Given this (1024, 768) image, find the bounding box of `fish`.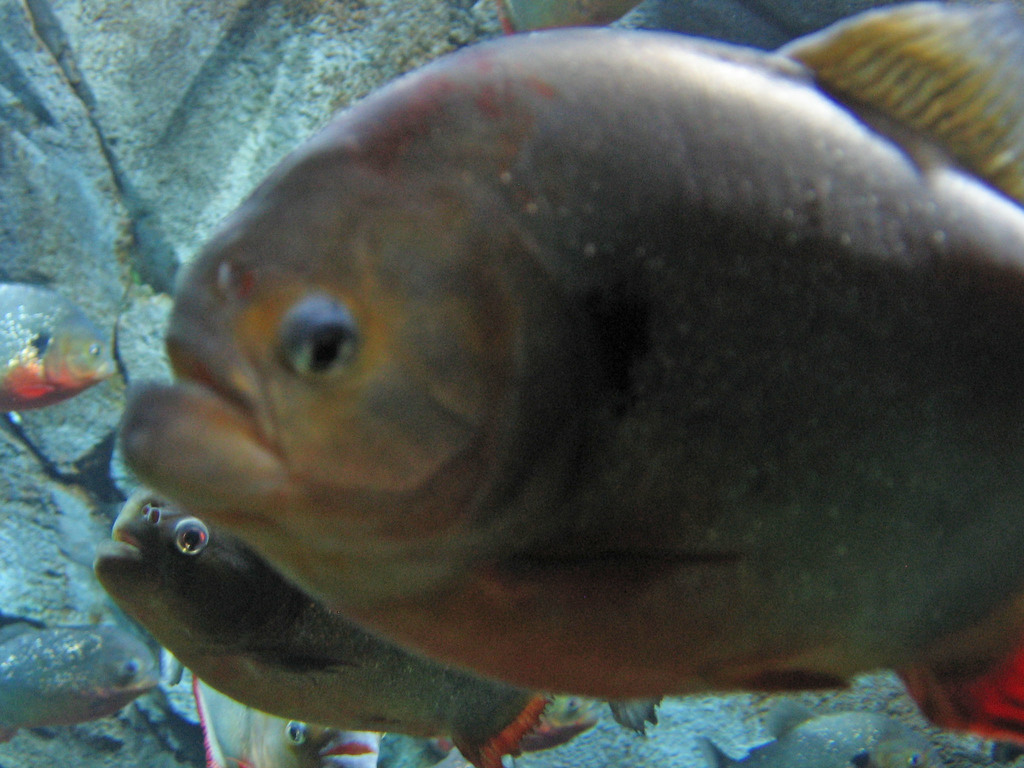
detection(0, 276, 117, 414).
